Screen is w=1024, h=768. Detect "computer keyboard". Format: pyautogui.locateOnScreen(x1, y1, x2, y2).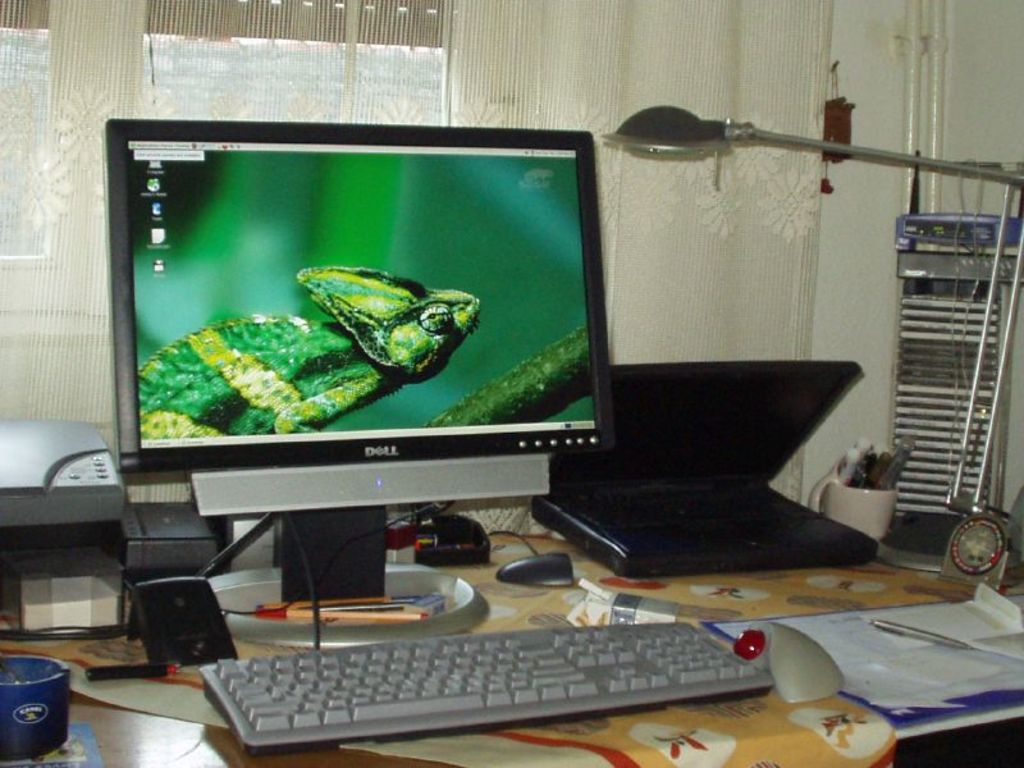
pyautogui.locateOnScreen(196, 617, 773, 756).
